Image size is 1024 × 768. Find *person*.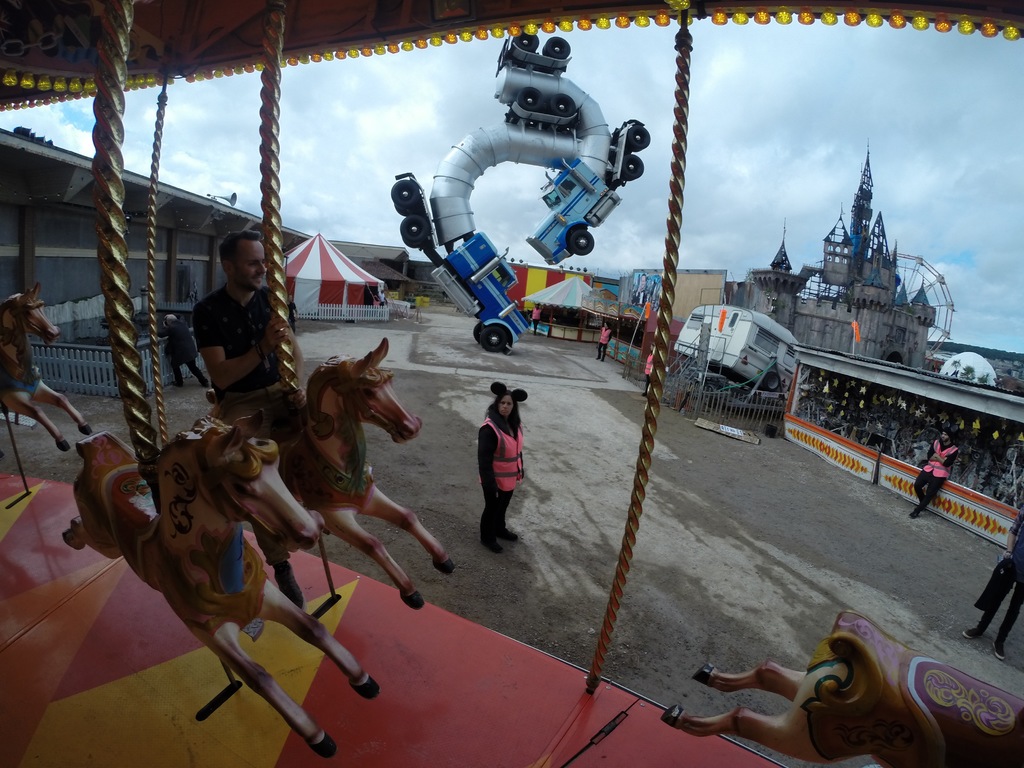
detection(156, 311, 210, 390).
